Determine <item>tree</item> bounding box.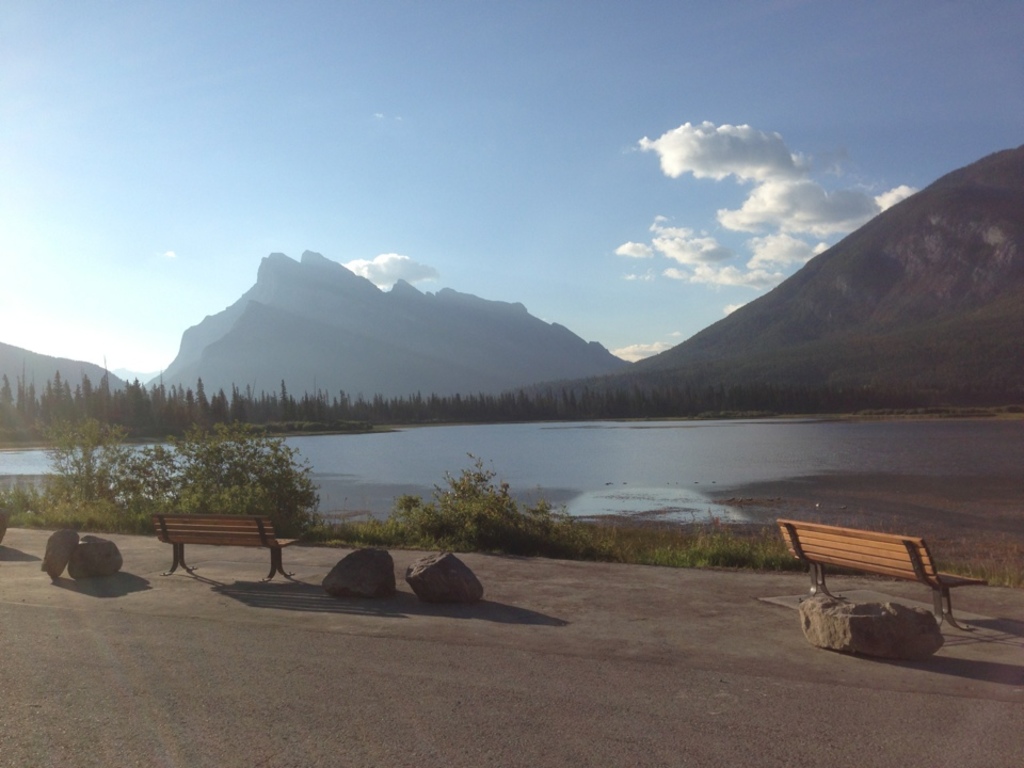
Determined: 274 374 289 428.
